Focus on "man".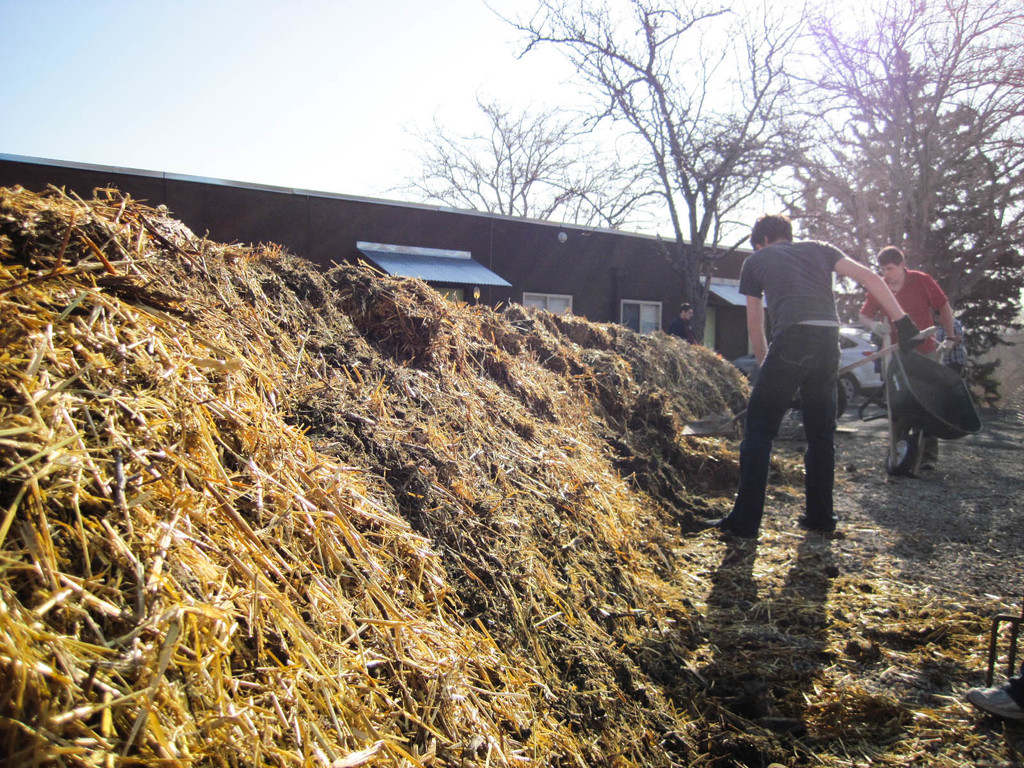
Focused at (left=666, top=300, right=698, bottom=344).
